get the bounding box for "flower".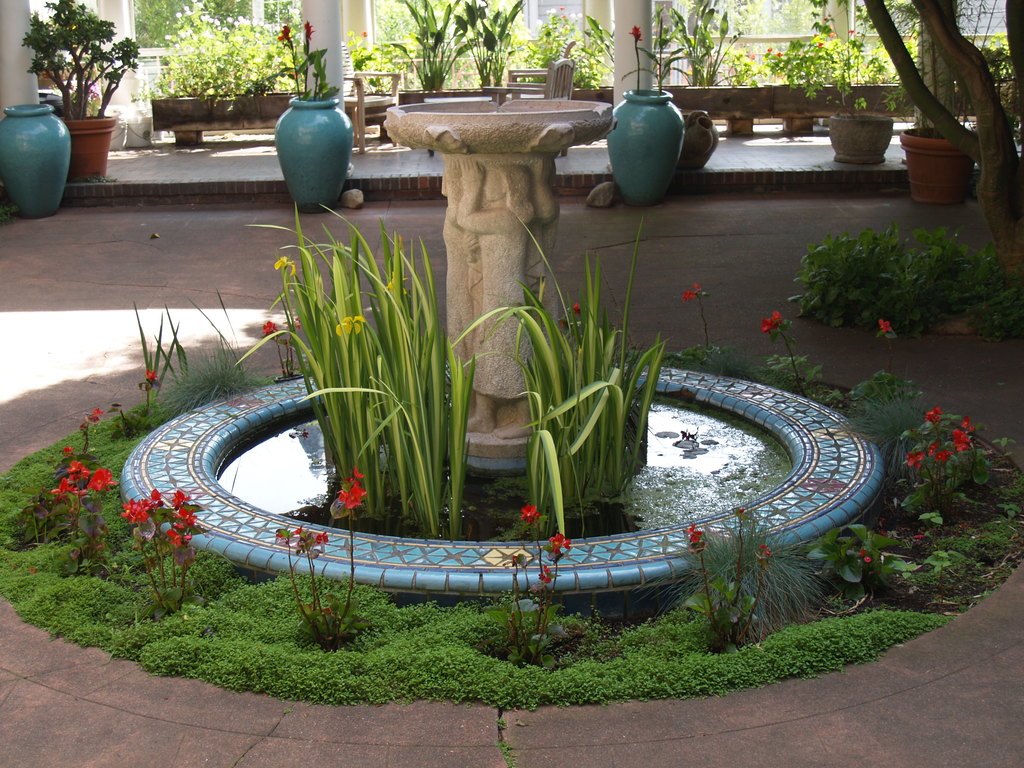
crop(879, 317, 893, 332).
